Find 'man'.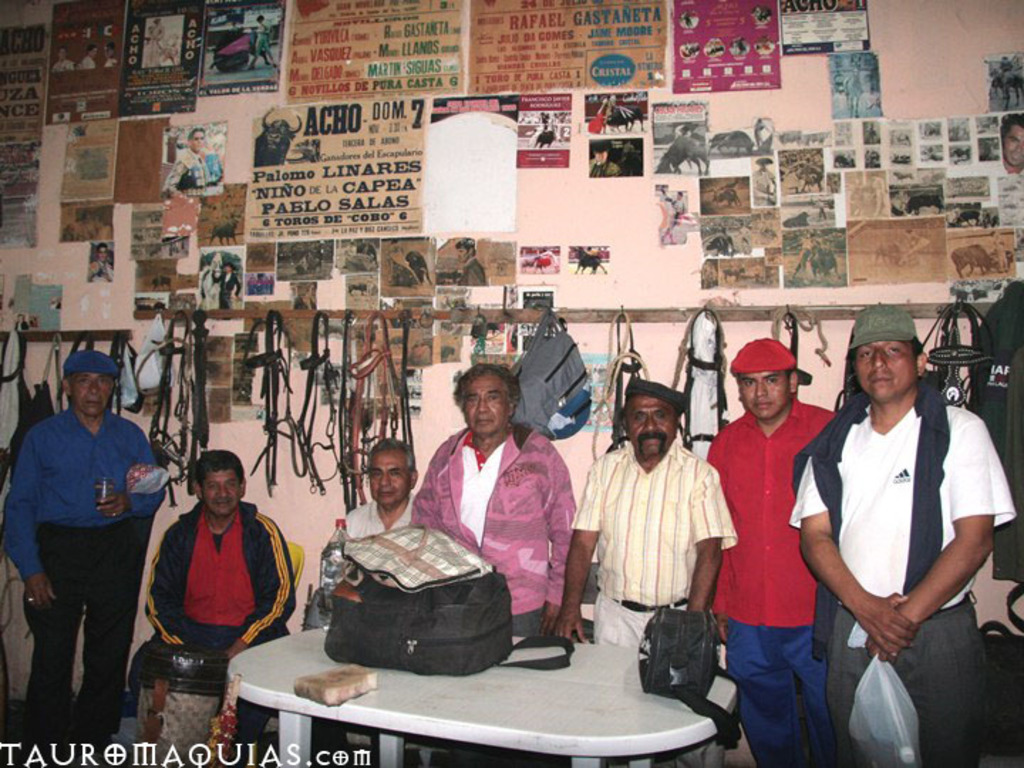
BBox(407, 363, 576, 767).
